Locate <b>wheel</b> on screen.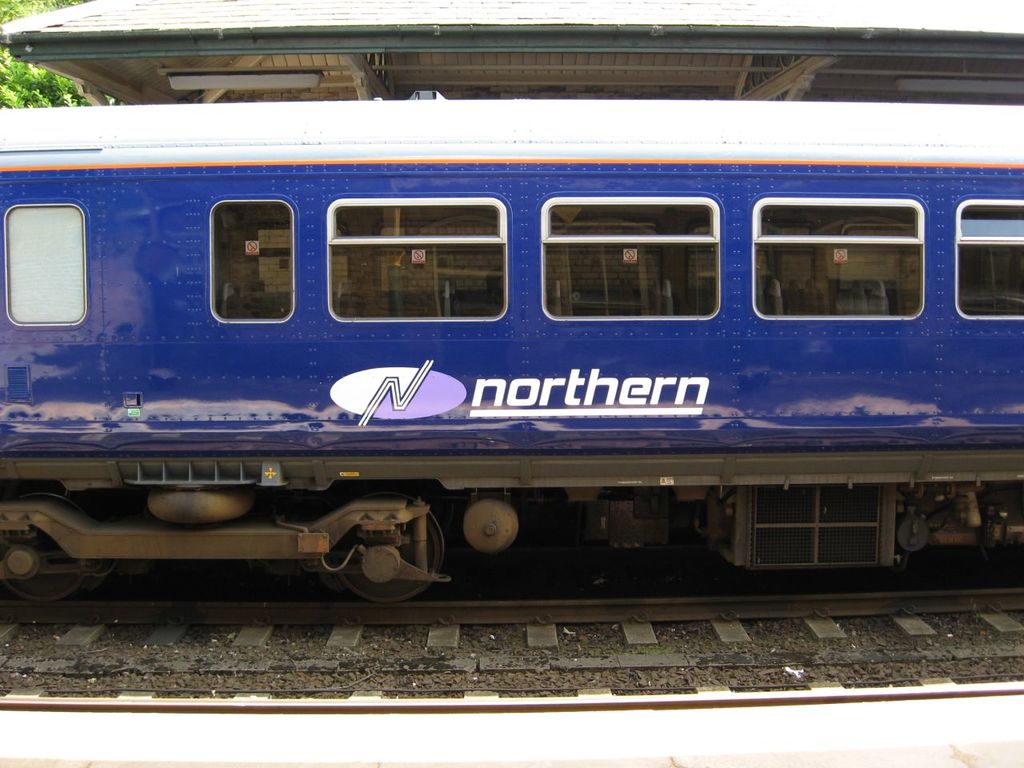
On screen at <region>316, 488, 448, 606</region>.
